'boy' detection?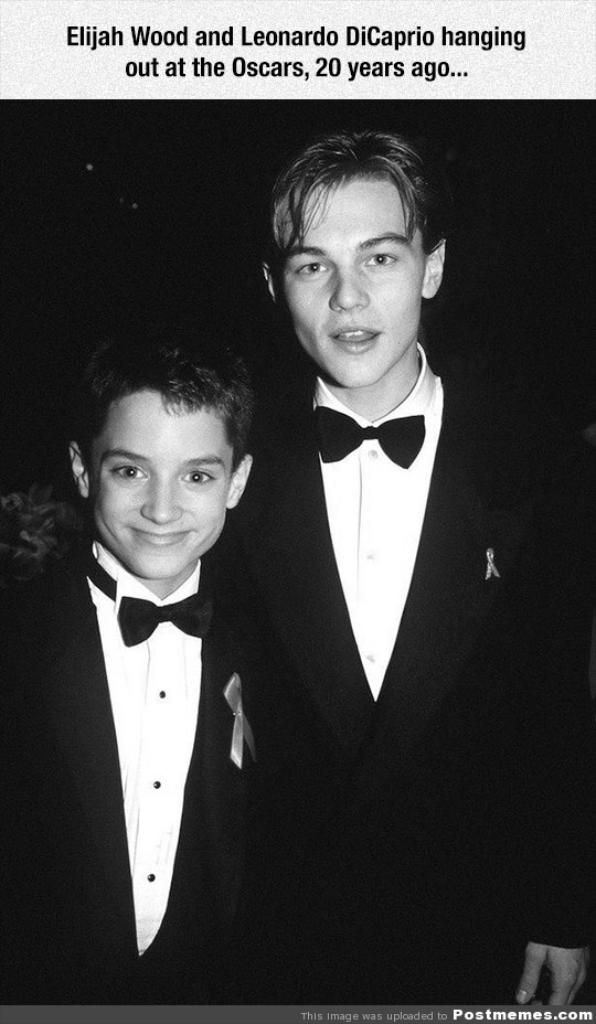
bbox=[162, 175, 458, 929]
